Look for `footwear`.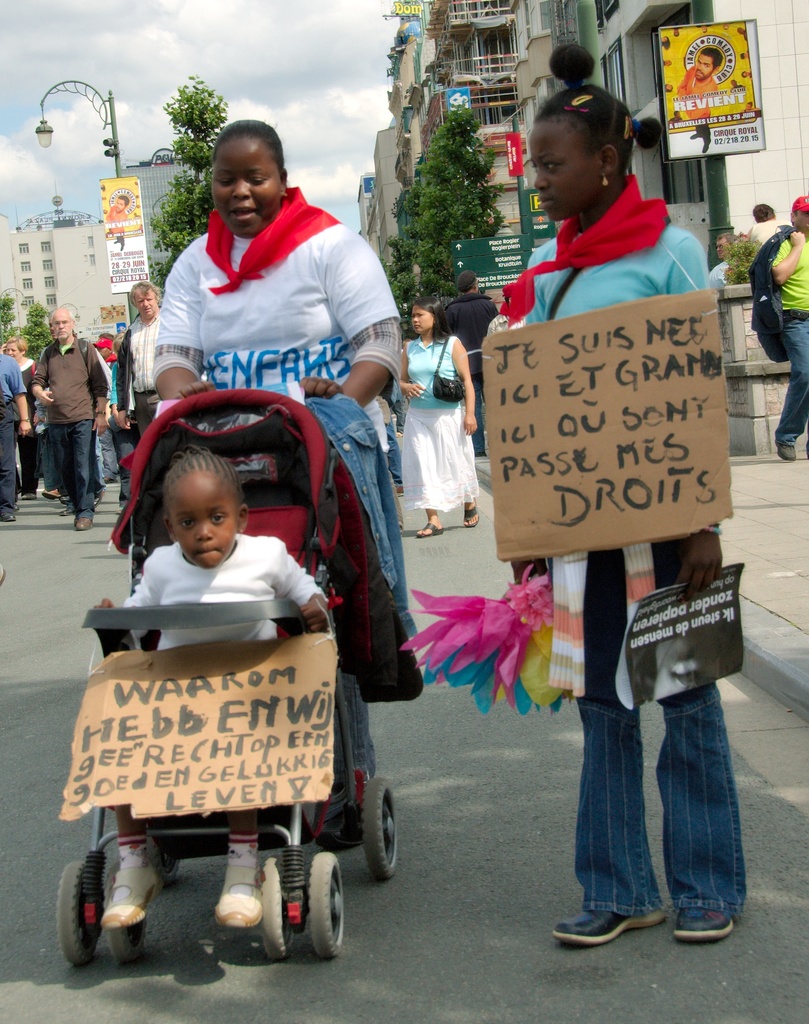
Found: [left=549, top=903, right=666, bottom=945].
